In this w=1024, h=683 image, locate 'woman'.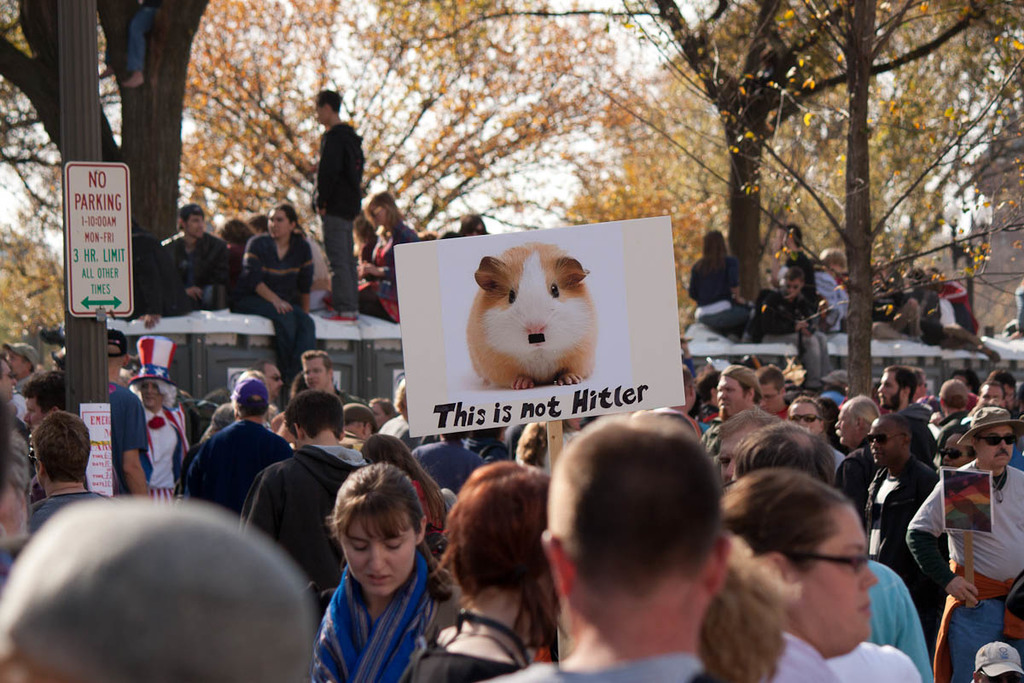
Bounding box: 788, 394, 844, 470.
